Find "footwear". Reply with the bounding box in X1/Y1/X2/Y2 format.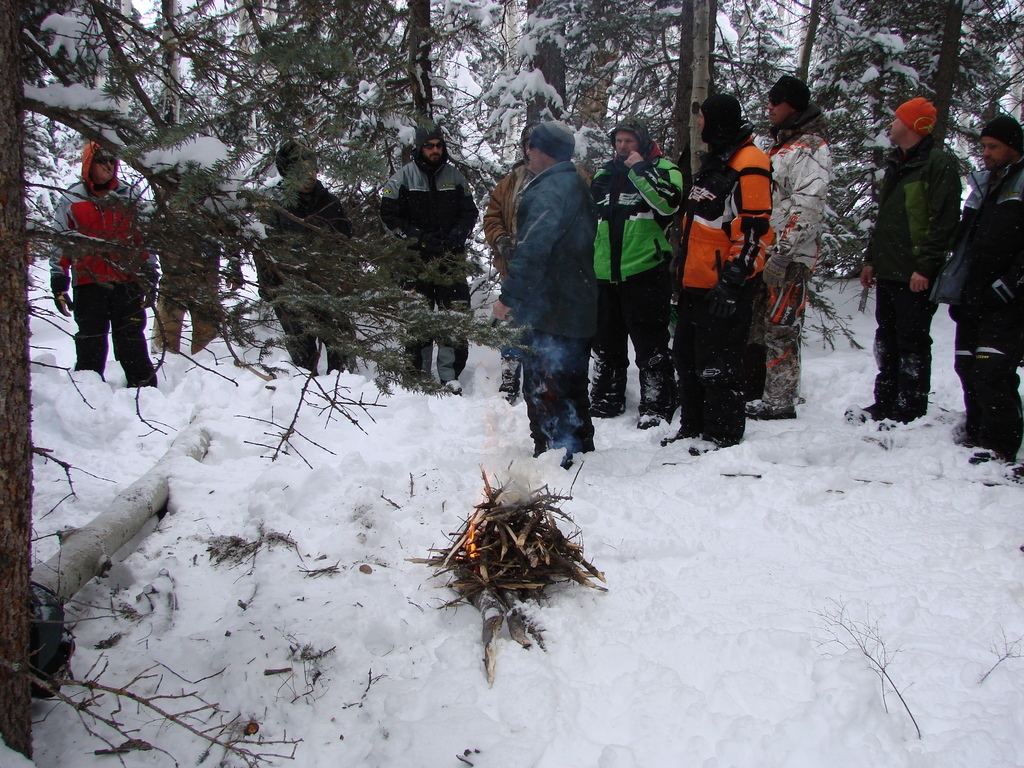
744/397/804/419.
